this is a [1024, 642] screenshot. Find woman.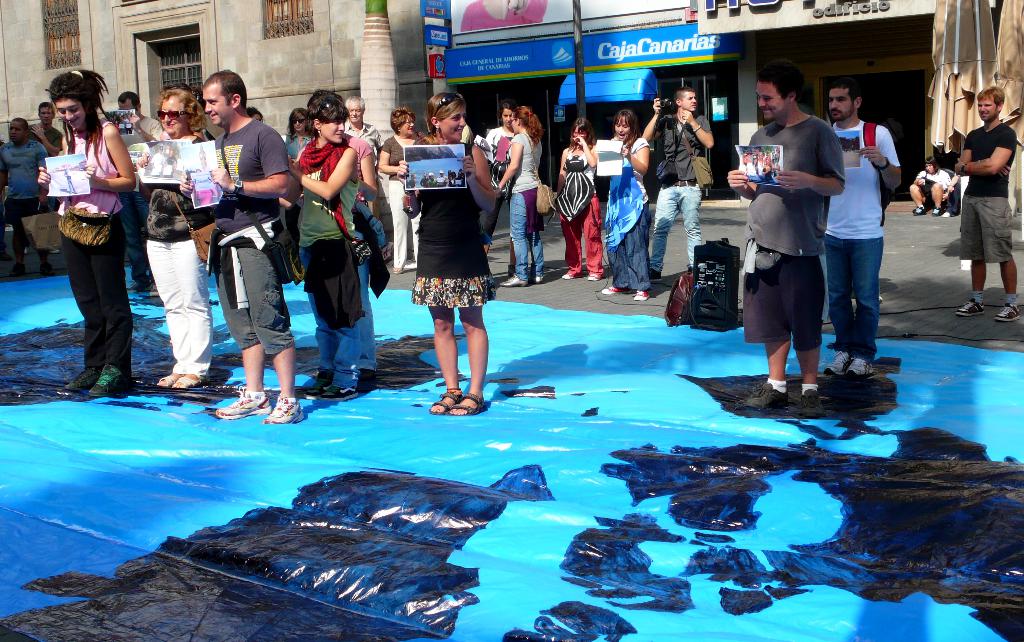
Bounding box: box=[475, 97, 525, 249].
